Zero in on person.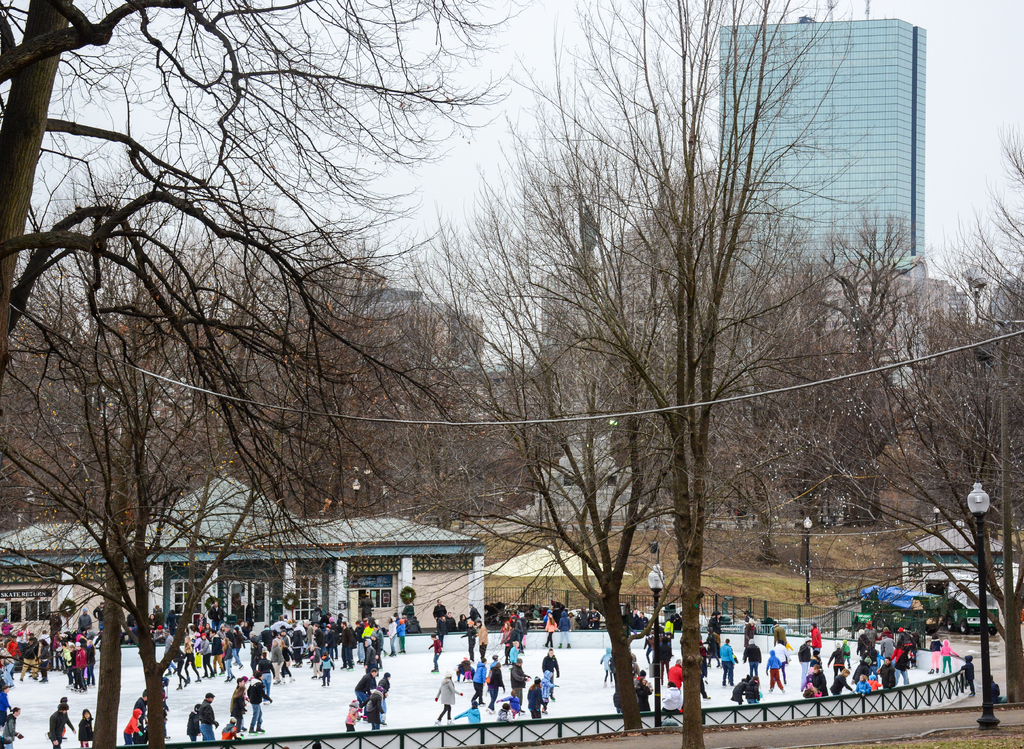
Zeroed in: pyautogui.locateOnScreen(200, 686, 214, 739).
